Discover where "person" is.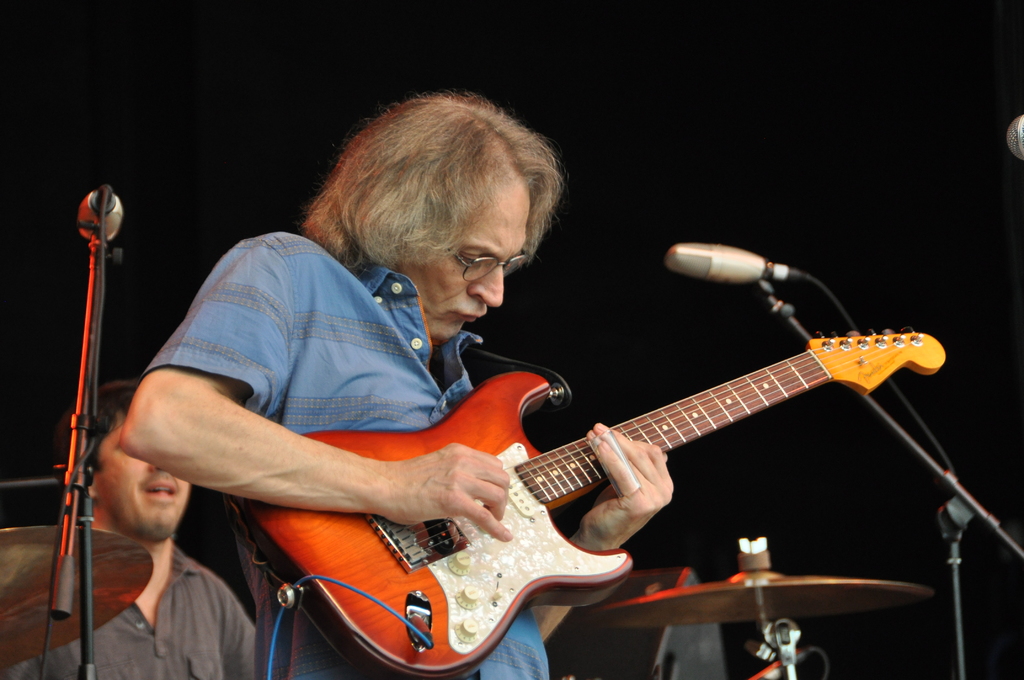
Discovered at 0,378,259,679.
